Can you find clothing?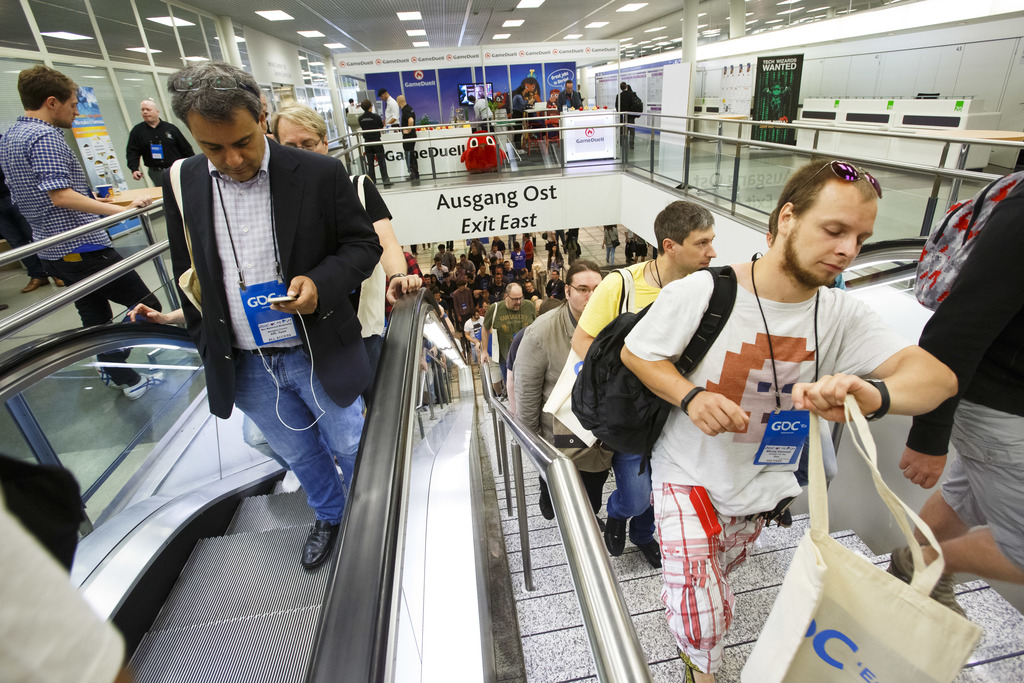
Yes, bounding box: {"x1": 477, "y1": 269, "x2": 517, "y2": 298}.
